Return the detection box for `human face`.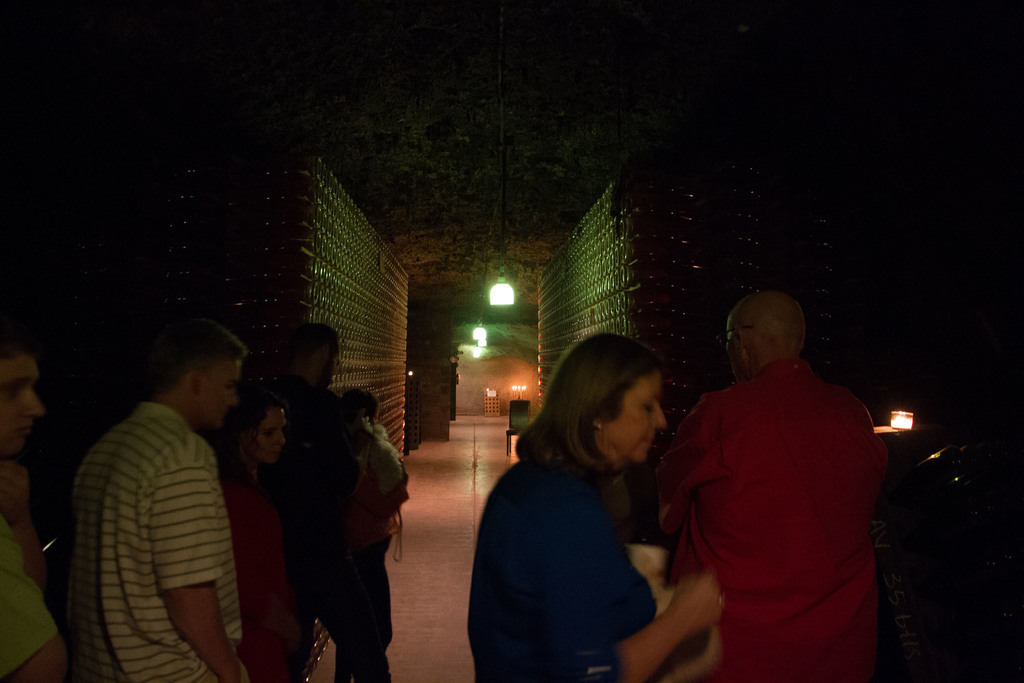
Rect(248, 404, 284, 462).
